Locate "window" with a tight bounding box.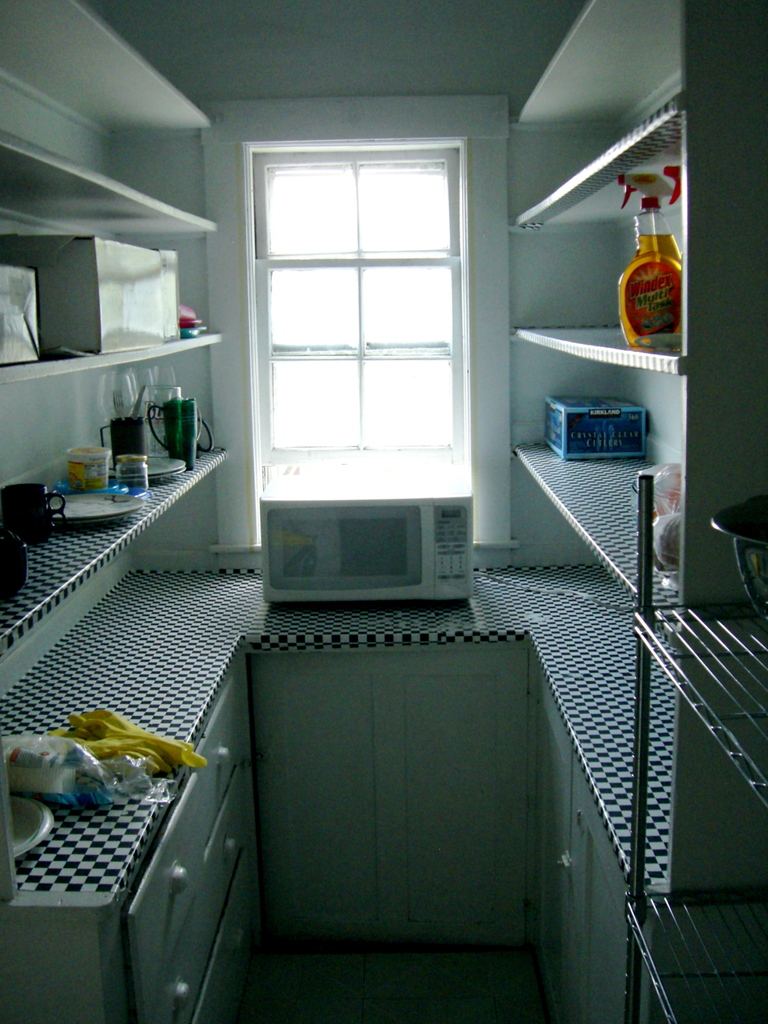
(220,101,518,524).
